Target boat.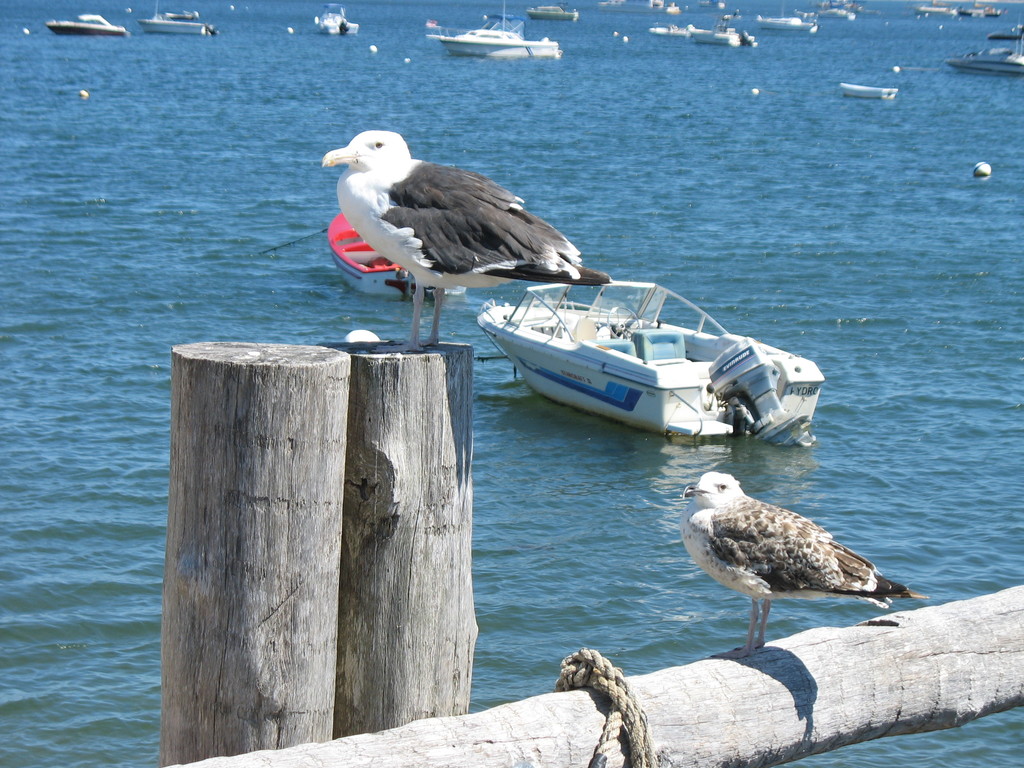
Target region: (left=326, top=202, right=467, bottom=298).
